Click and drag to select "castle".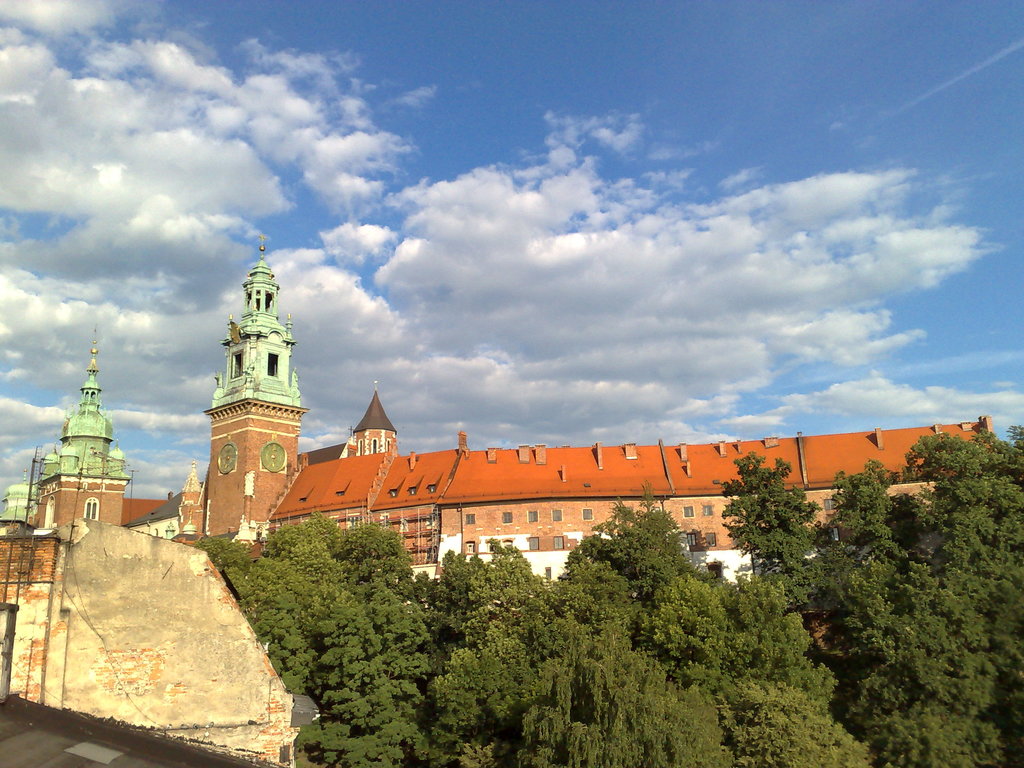
Selection: <box>101,218,896,644</box>.
